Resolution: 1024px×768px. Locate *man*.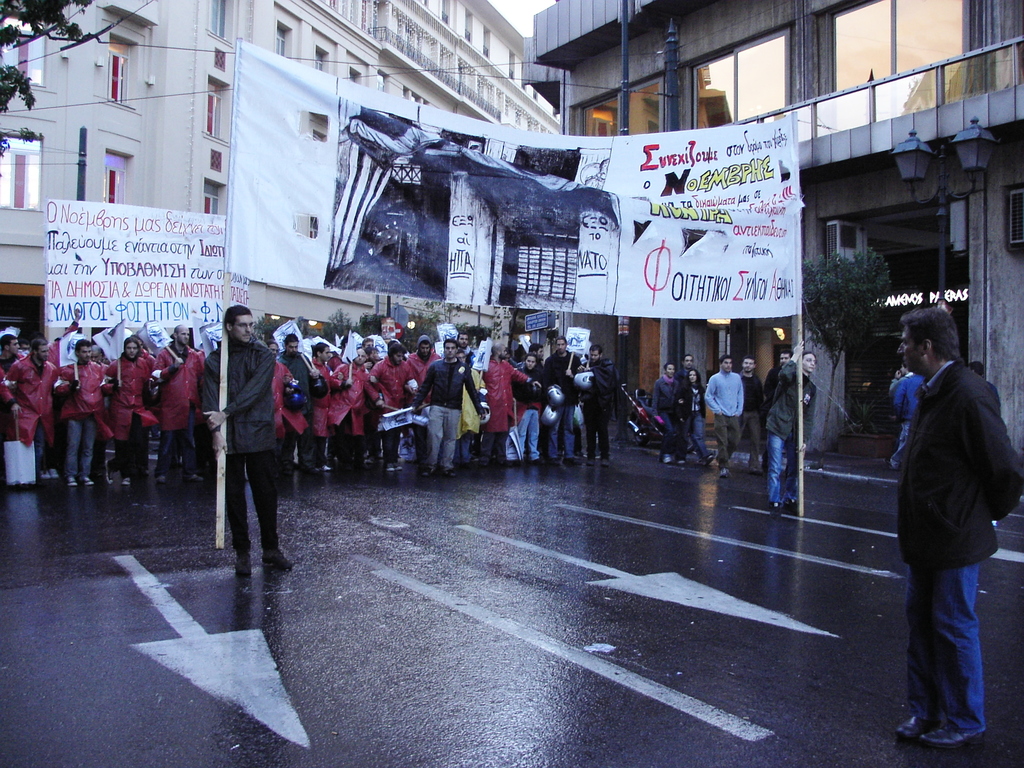
0/337/60/480.
